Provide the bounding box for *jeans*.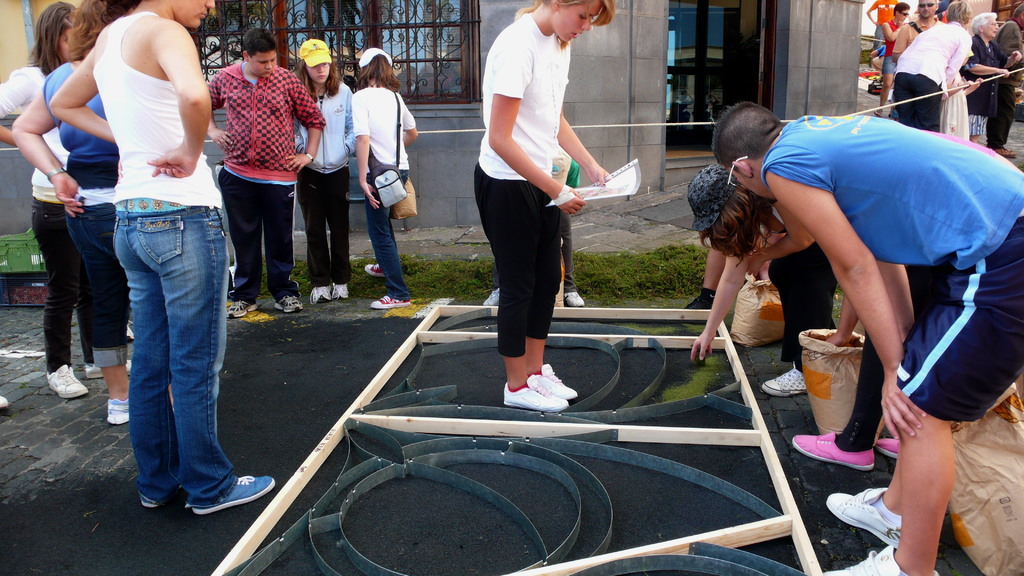
[x1=72, y1=191, x2=134, y2=364].
